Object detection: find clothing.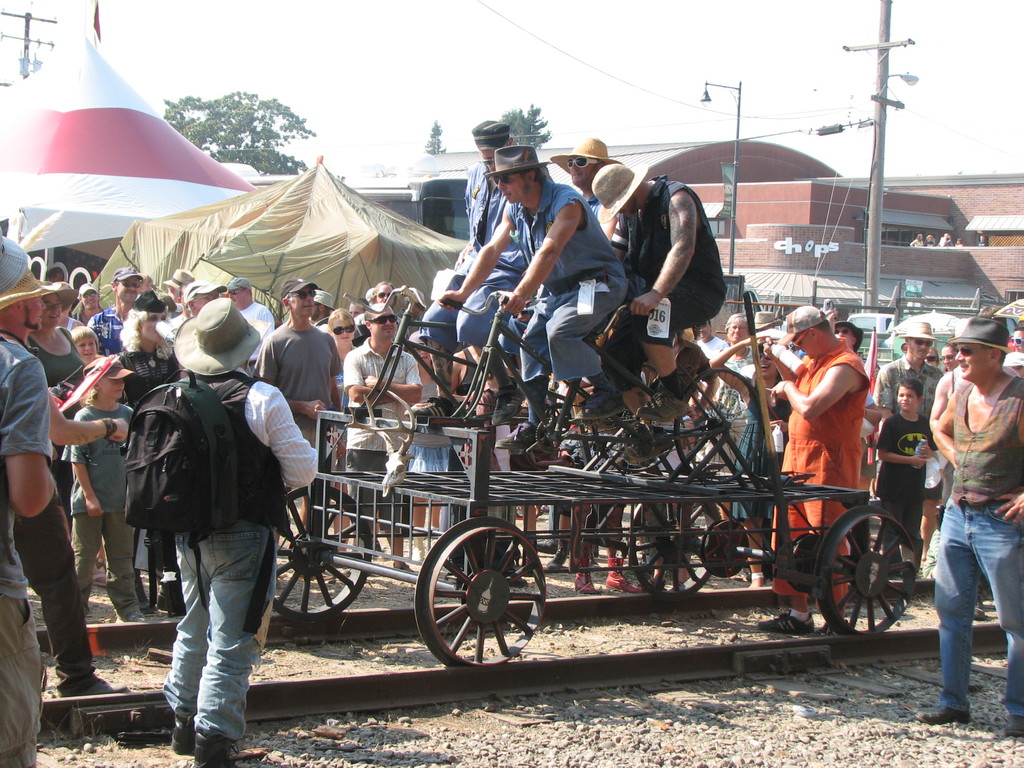
Rect(257, 314, 328, 539).
